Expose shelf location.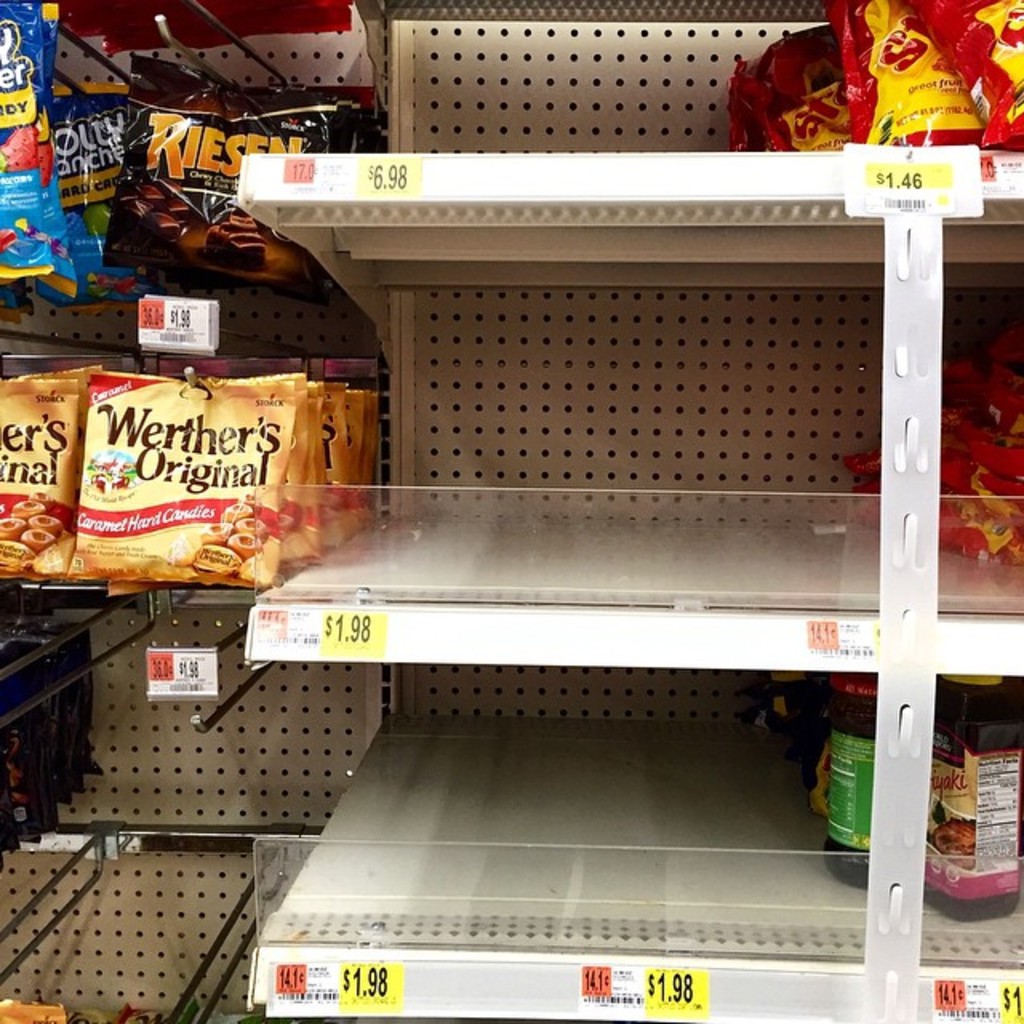
Exposed at (0, 0, 1022, 1018).
